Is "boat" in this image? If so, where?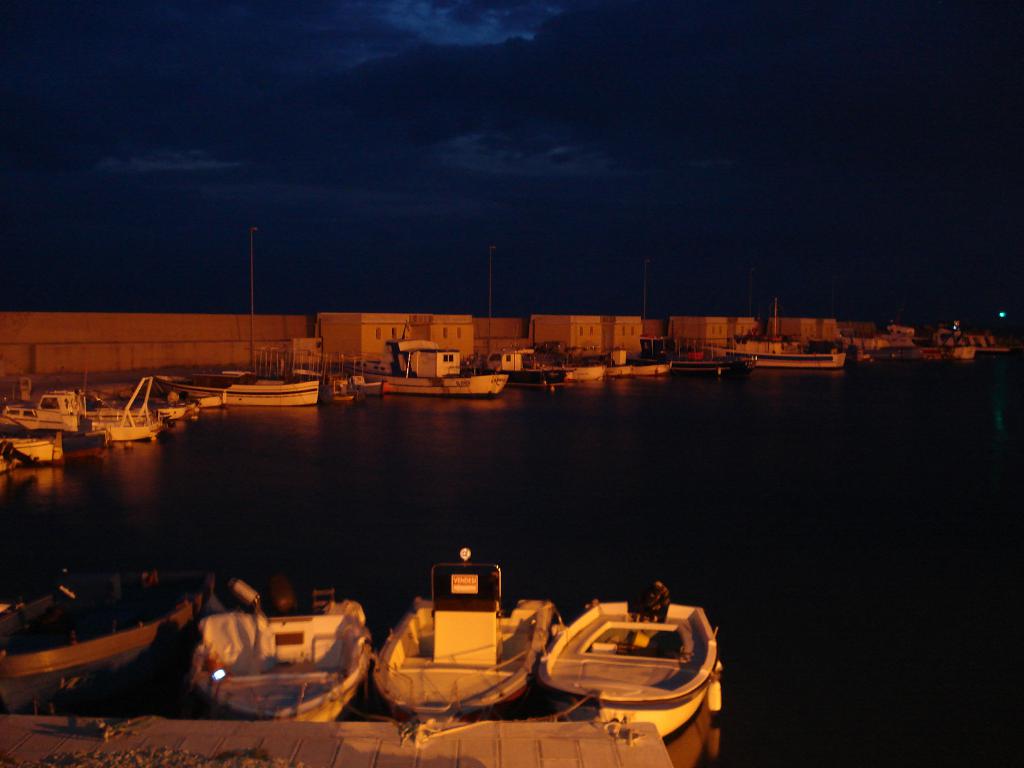
Yes, at 606:340:669:373.
